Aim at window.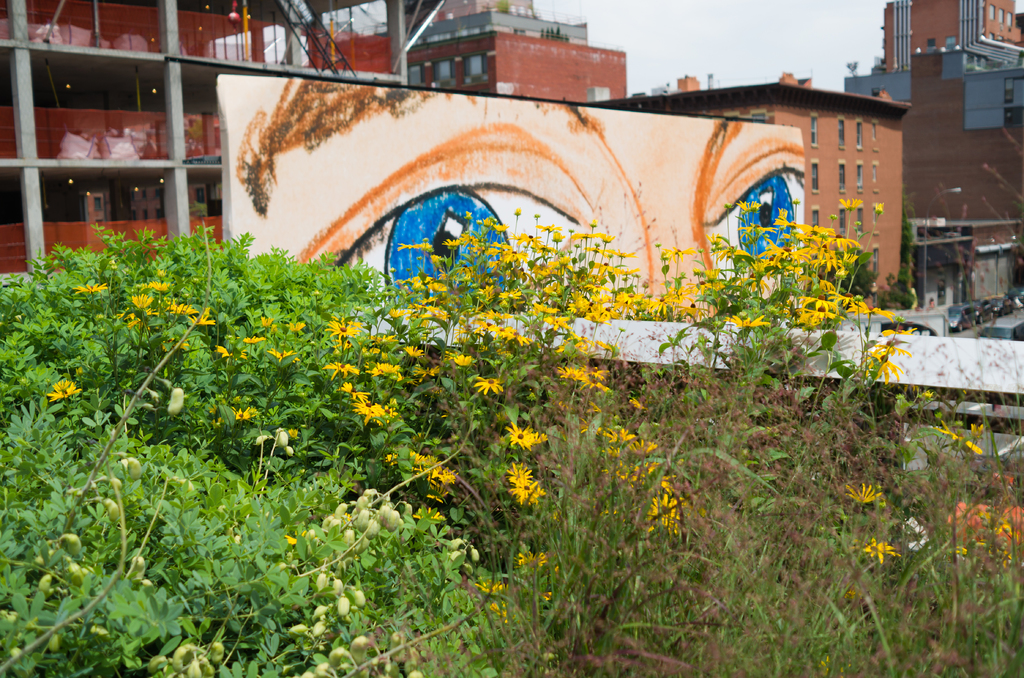
Aimed at {"x1": 857, "y1": 165, "x2": 868, "y2": 190}.
